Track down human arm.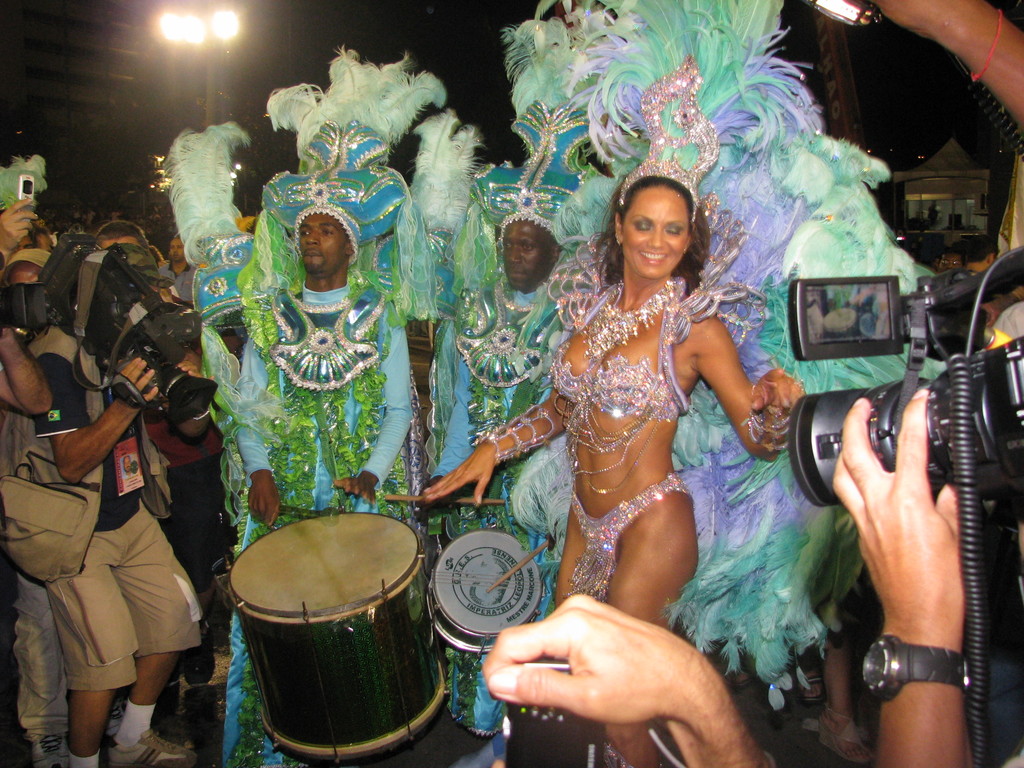
Tracked to bbox=[28, 336, 165, 484].
